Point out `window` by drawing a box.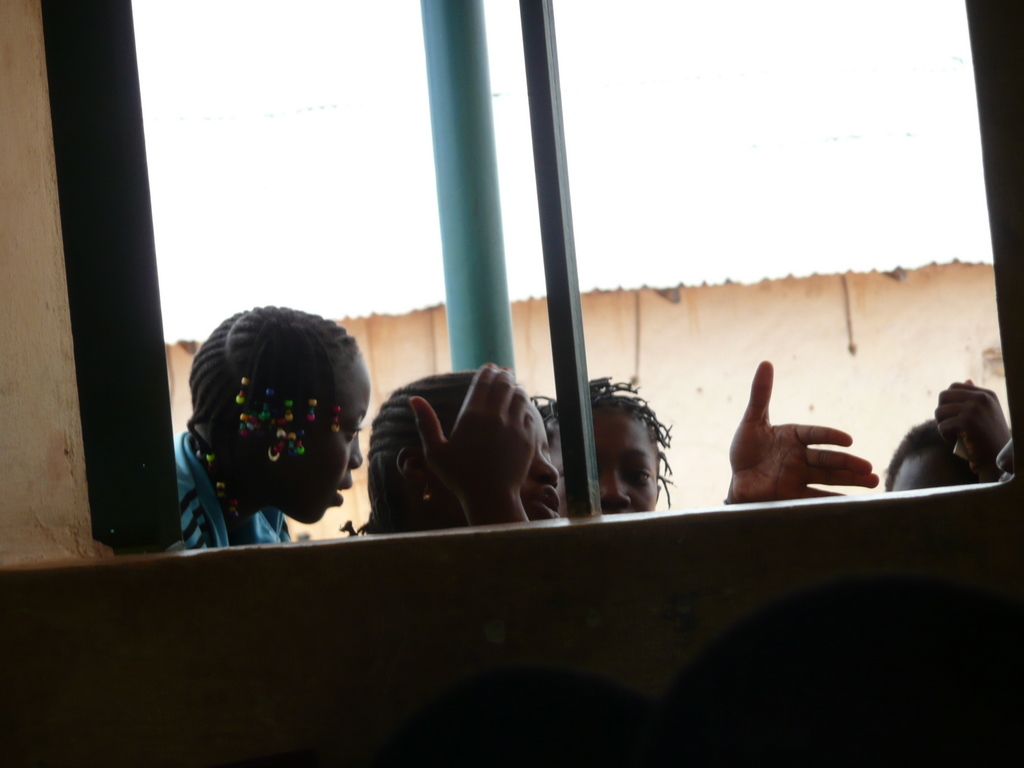
{"x1": 106, "y1": 0, "x2": 1023, "y2": 531}.
